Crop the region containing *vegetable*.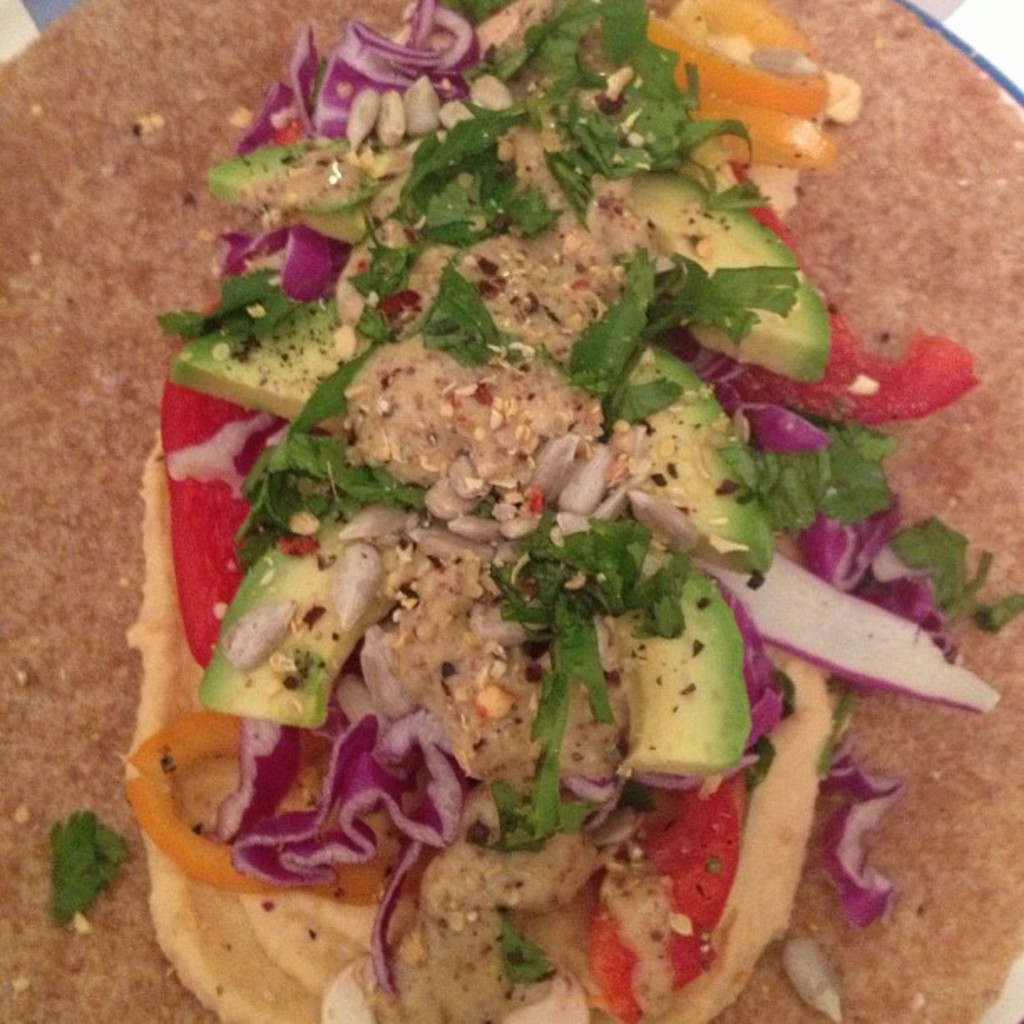
Crop region: <bbox>736, 164, 975, 428</bbox>.
